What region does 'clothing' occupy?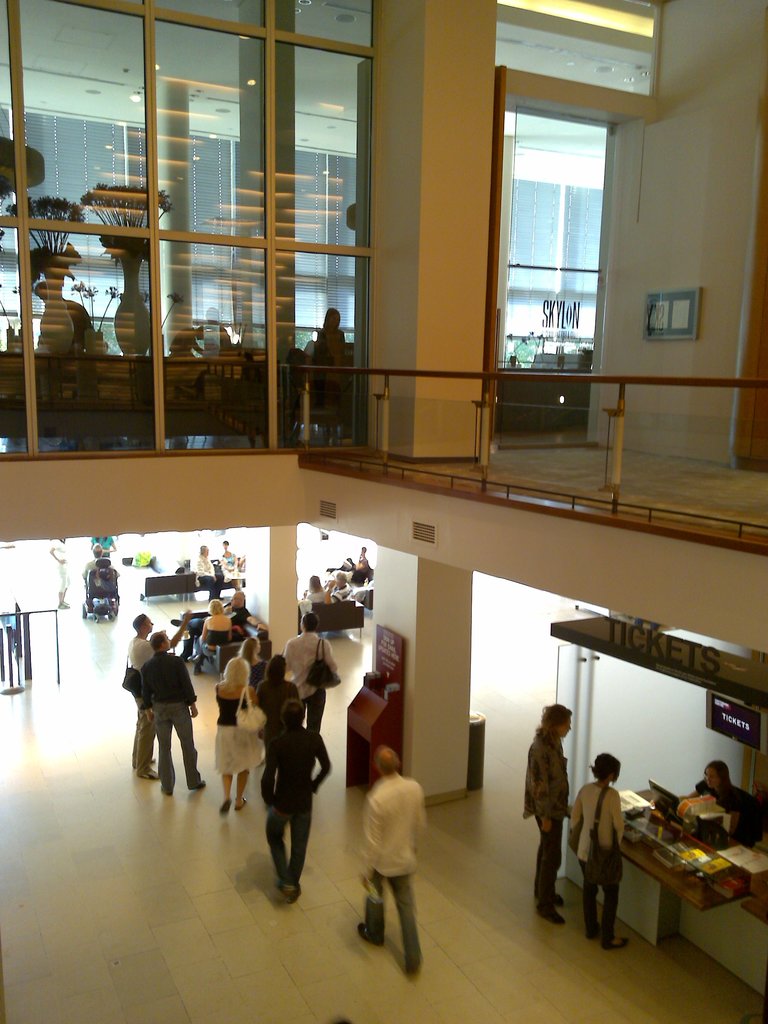
rect(230, 608, 258, 653).
